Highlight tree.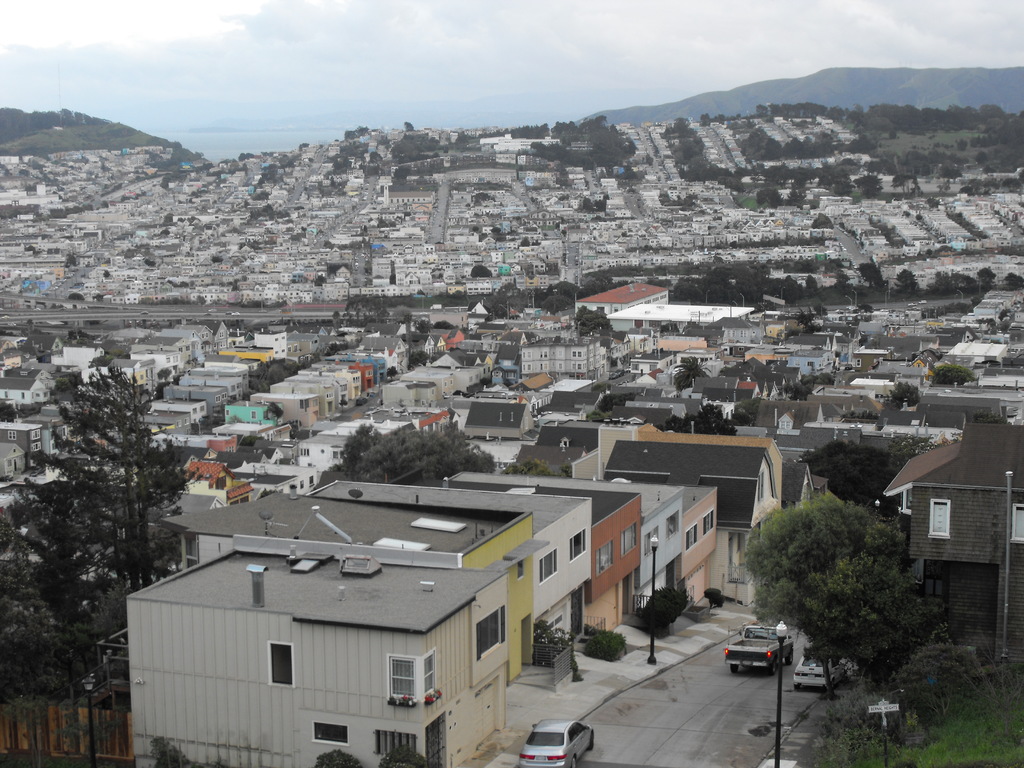
Highlighted region: rect(667, 353, 714, 392).
